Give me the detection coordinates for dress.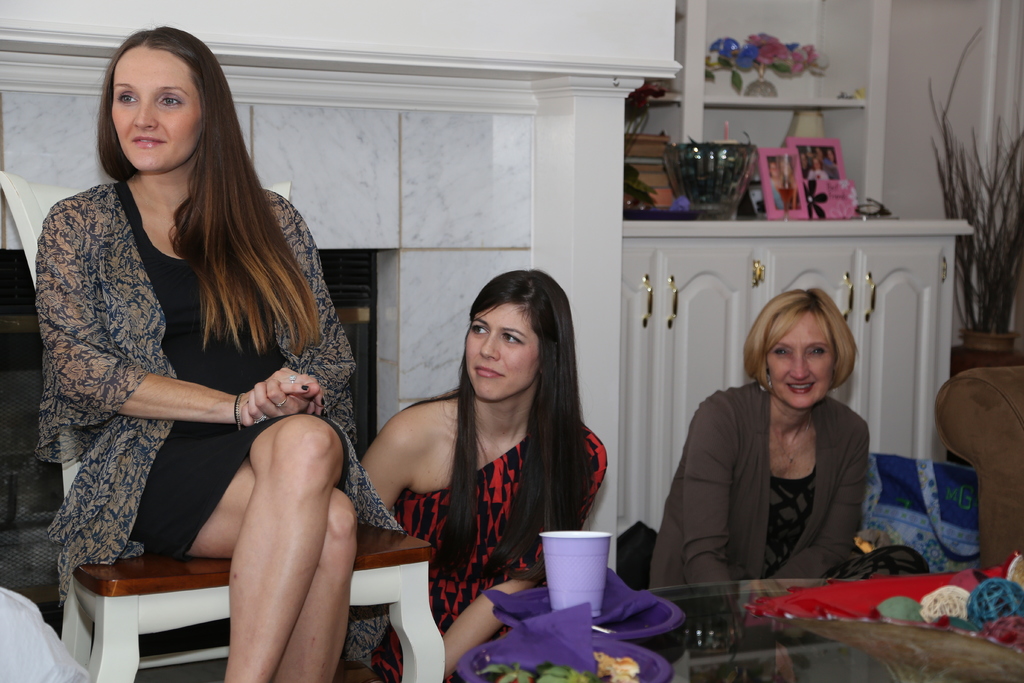
<bbox>369, 421, 609, 682</bbox>.
